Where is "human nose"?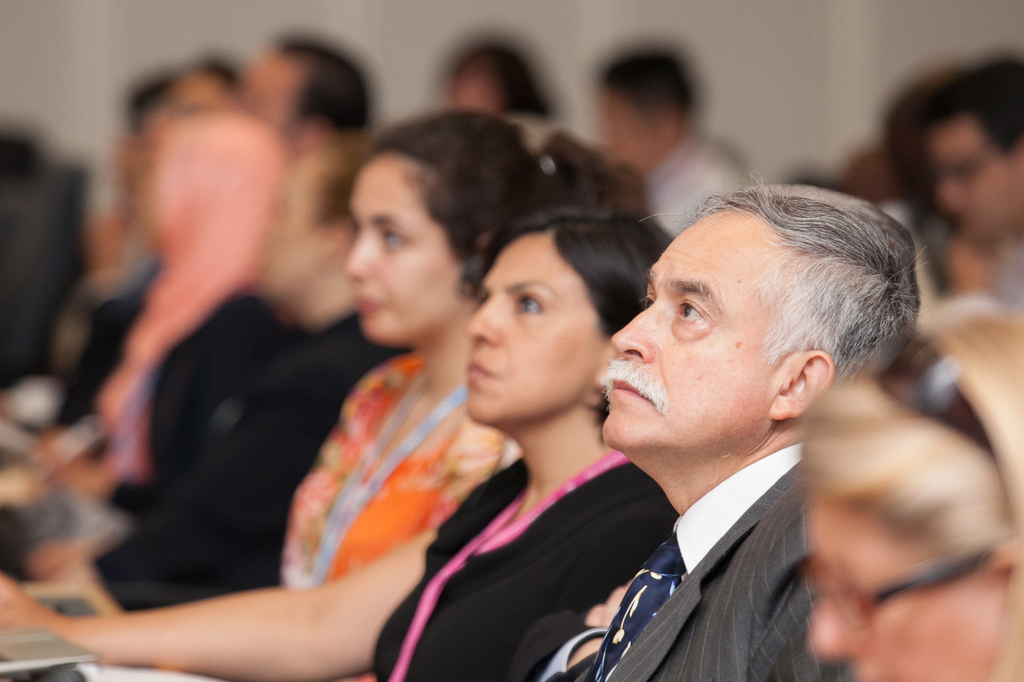
348,234,374,282.
